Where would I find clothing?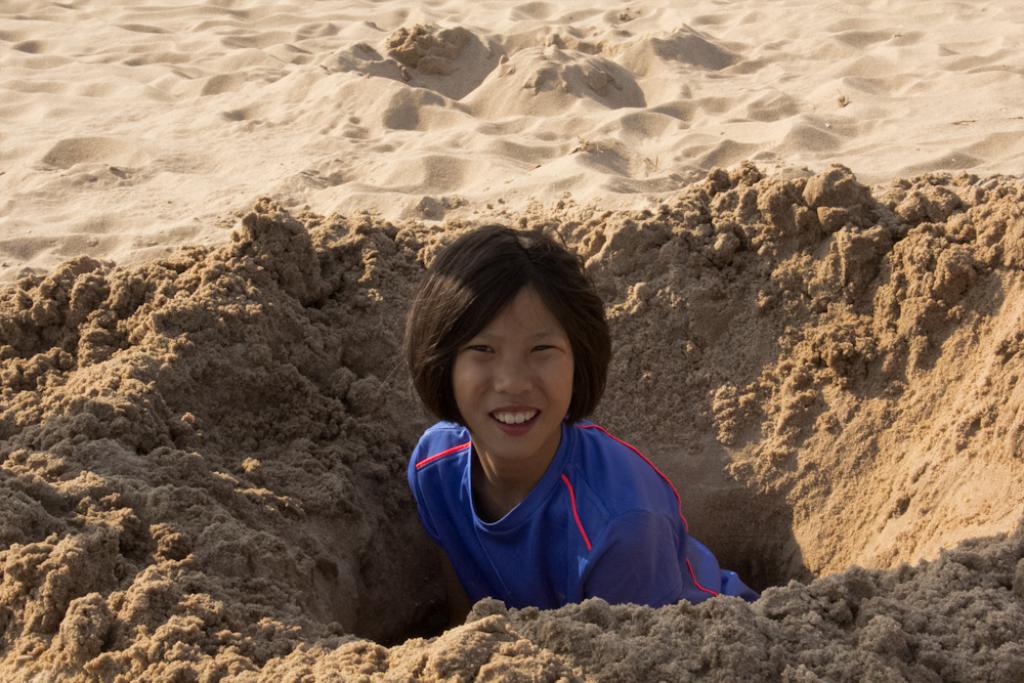
At [x1=396, y1=385, x2=727, y2=620].
